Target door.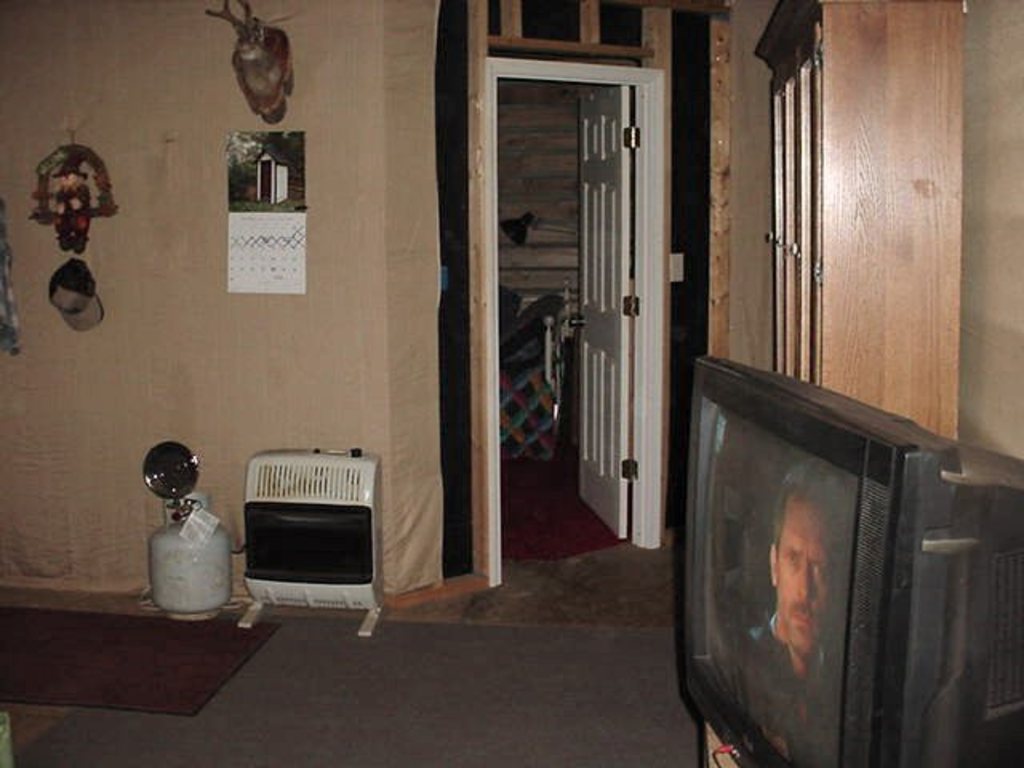
Target region: region(459, 0, 680, 597).
